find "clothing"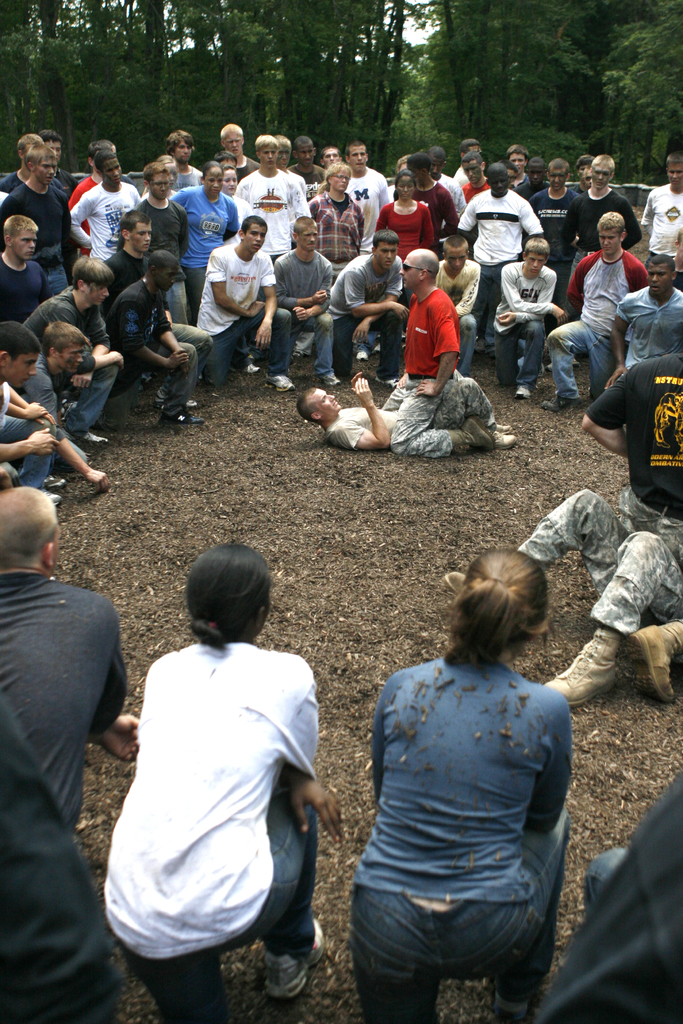
[189,237,299,381]
